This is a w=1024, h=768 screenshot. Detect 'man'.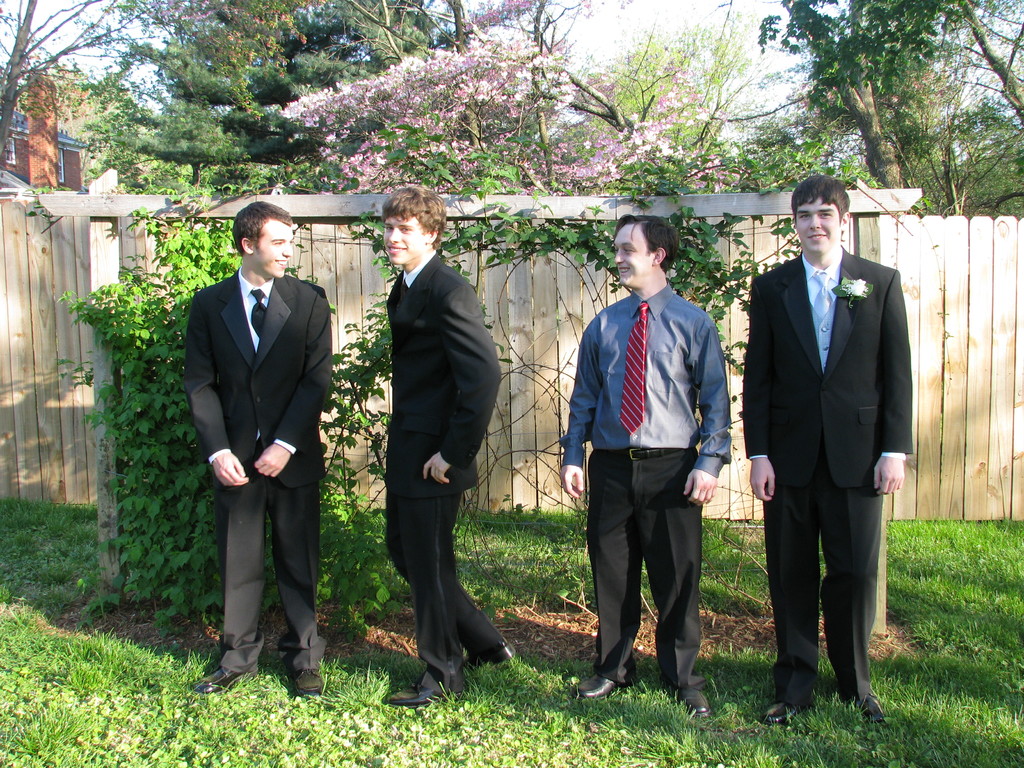
bbox(166, 195, 335, 692).
